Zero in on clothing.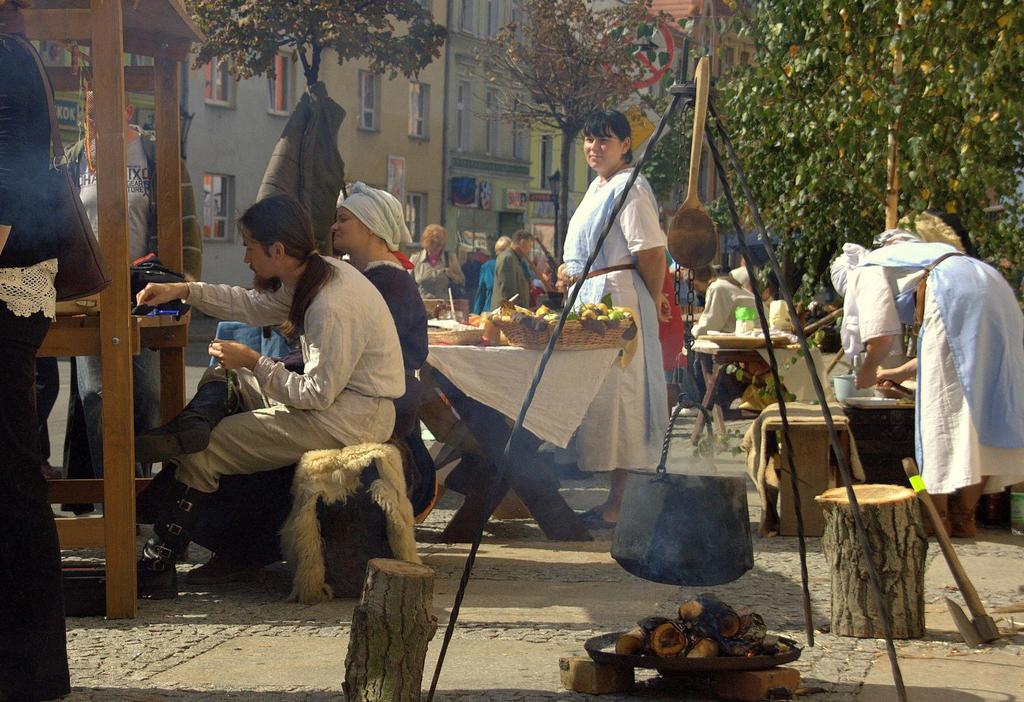
Zeroed in: x1=686 y1=269 x2=741 y2=363.
